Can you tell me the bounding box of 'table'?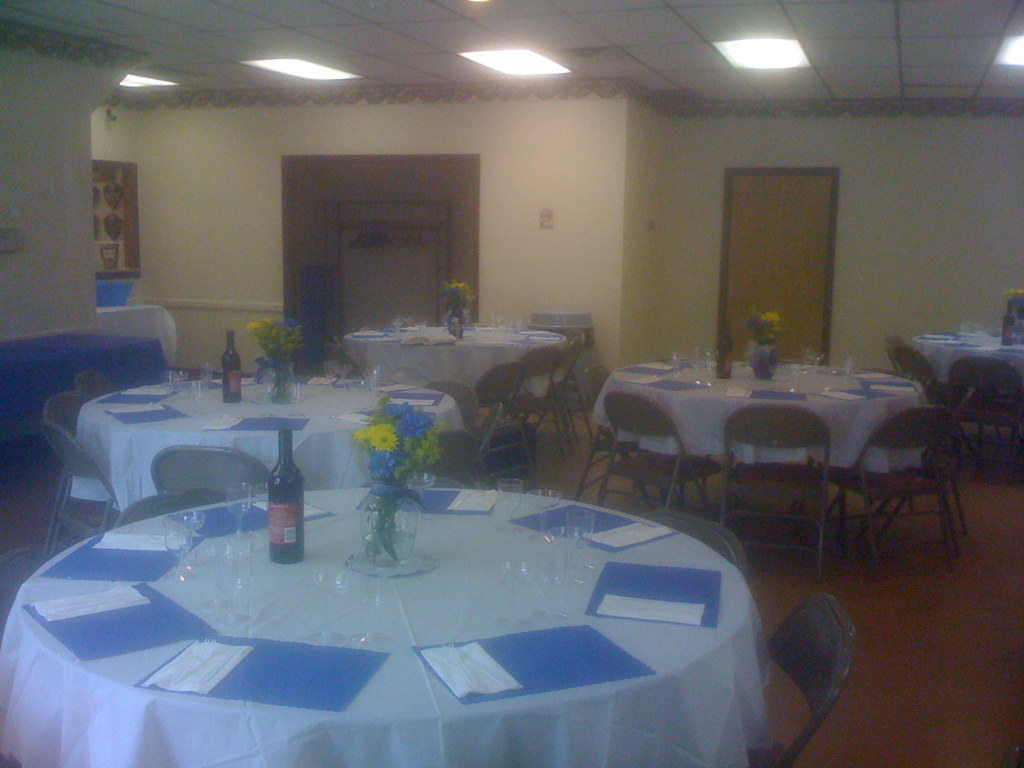
<region>588, 352, 932, 557</region>.
